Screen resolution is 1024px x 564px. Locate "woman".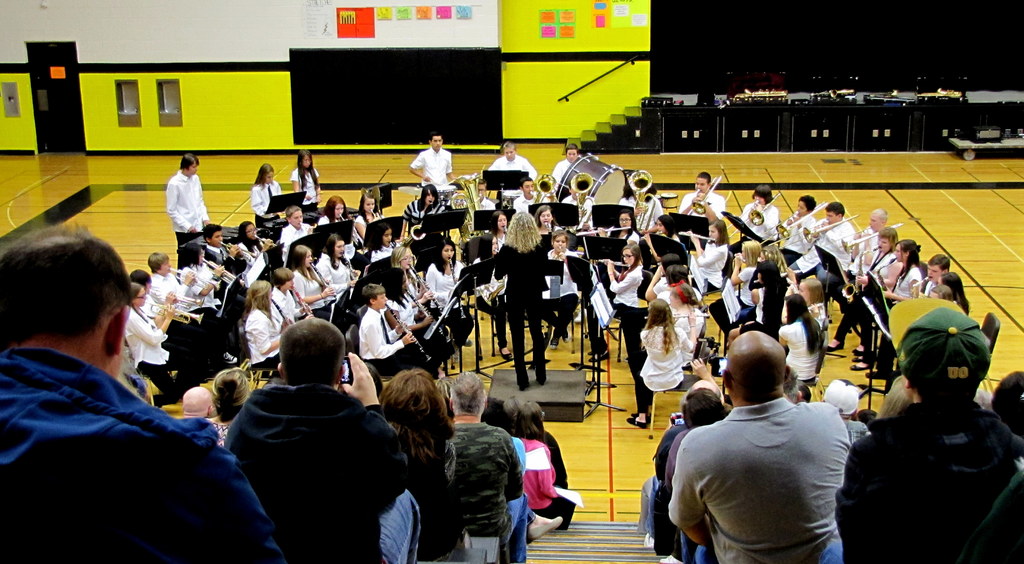
[723, 181, 781, 274].
